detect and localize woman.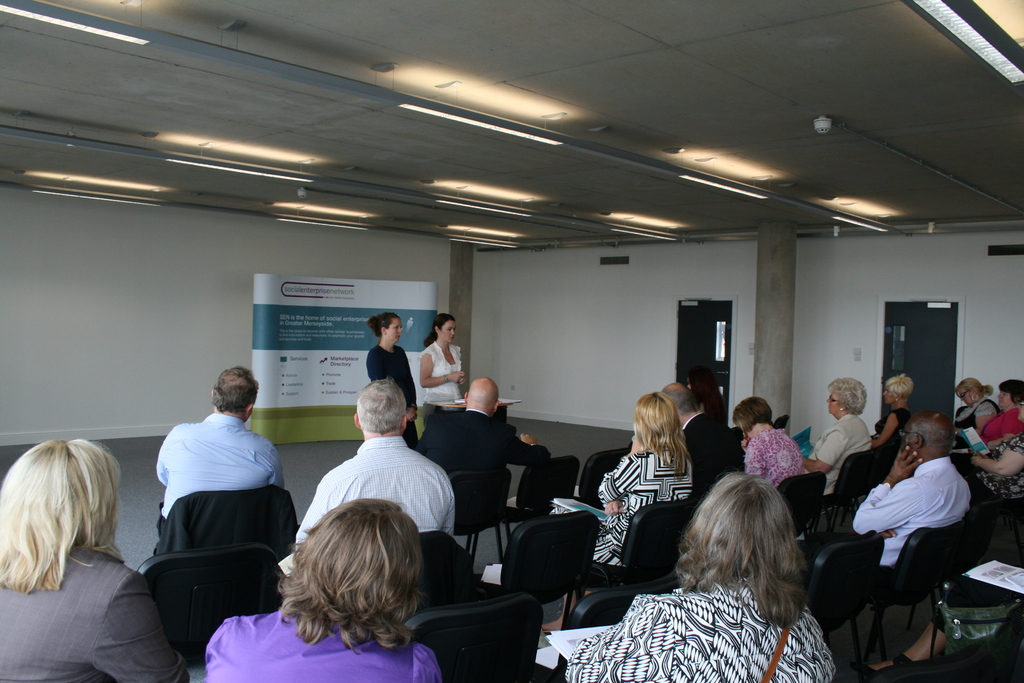
Localized at [415,314,466,428].
